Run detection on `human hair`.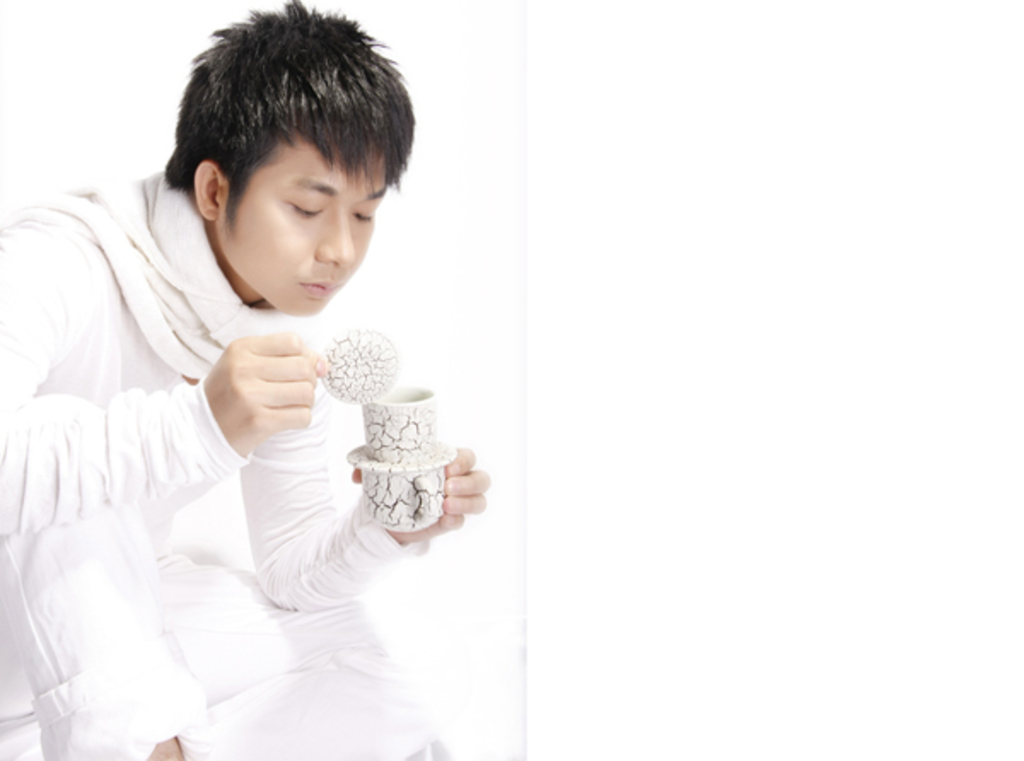
Result: bbox=(167, 2, 401, 264).
